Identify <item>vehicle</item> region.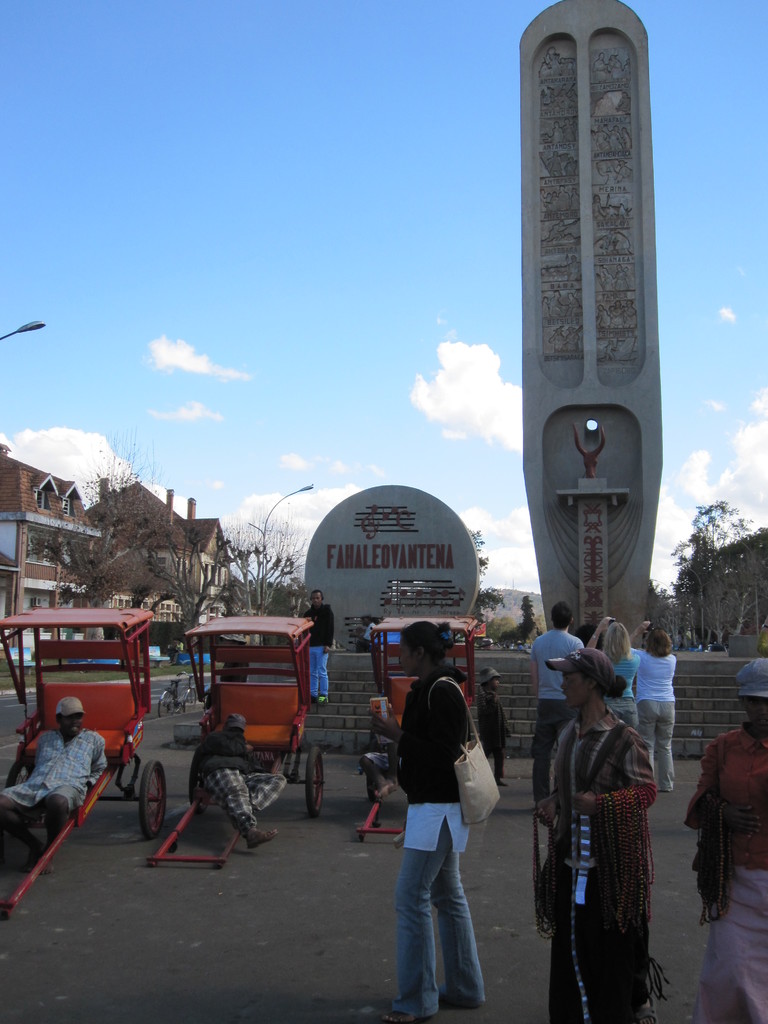
Region: (0,604,177,831).
